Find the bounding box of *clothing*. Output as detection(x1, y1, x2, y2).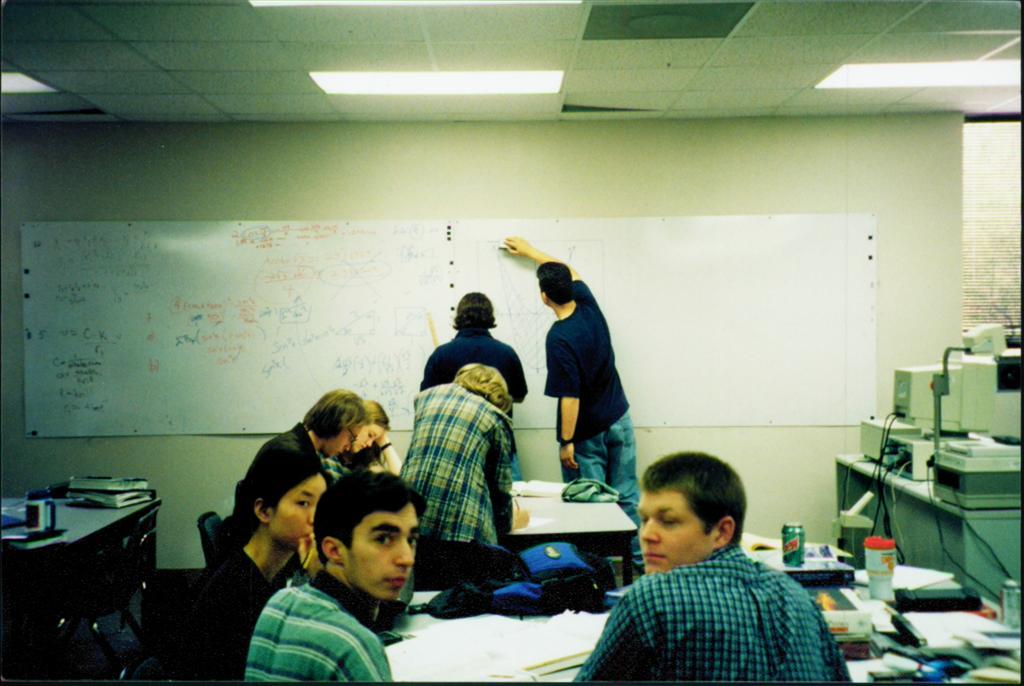
detection(585, 541, 851, 685).
